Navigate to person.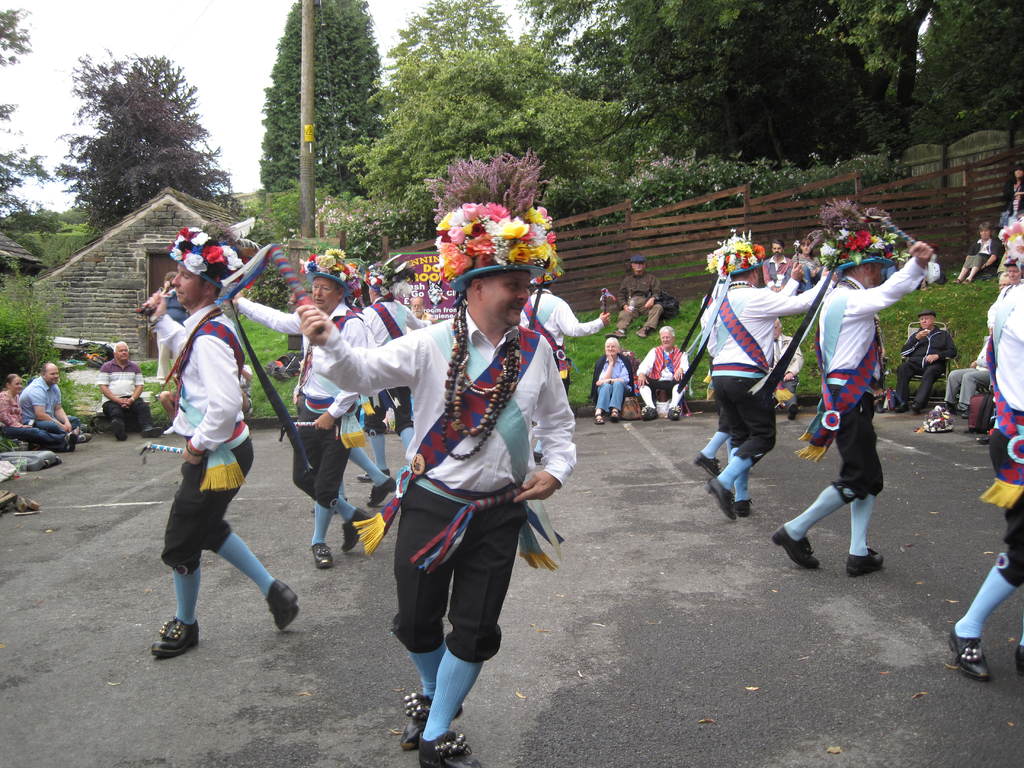
Navigation target: l=772, t=236, r=933, b=575.
